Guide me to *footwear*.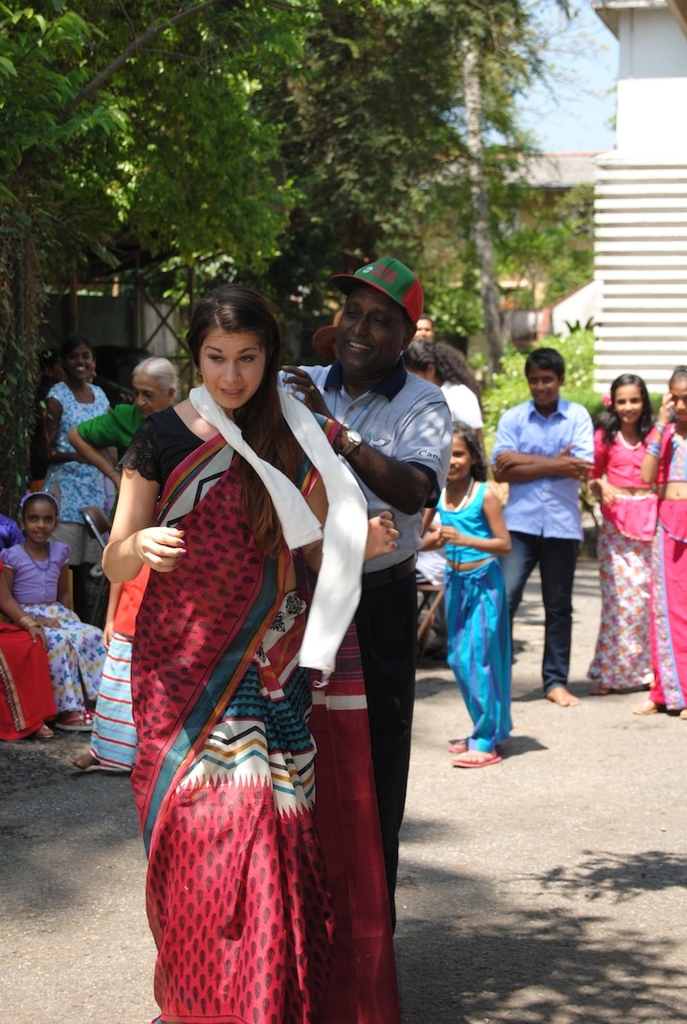
Guidance: (left=448, top=750, right=503, bottom=770).
